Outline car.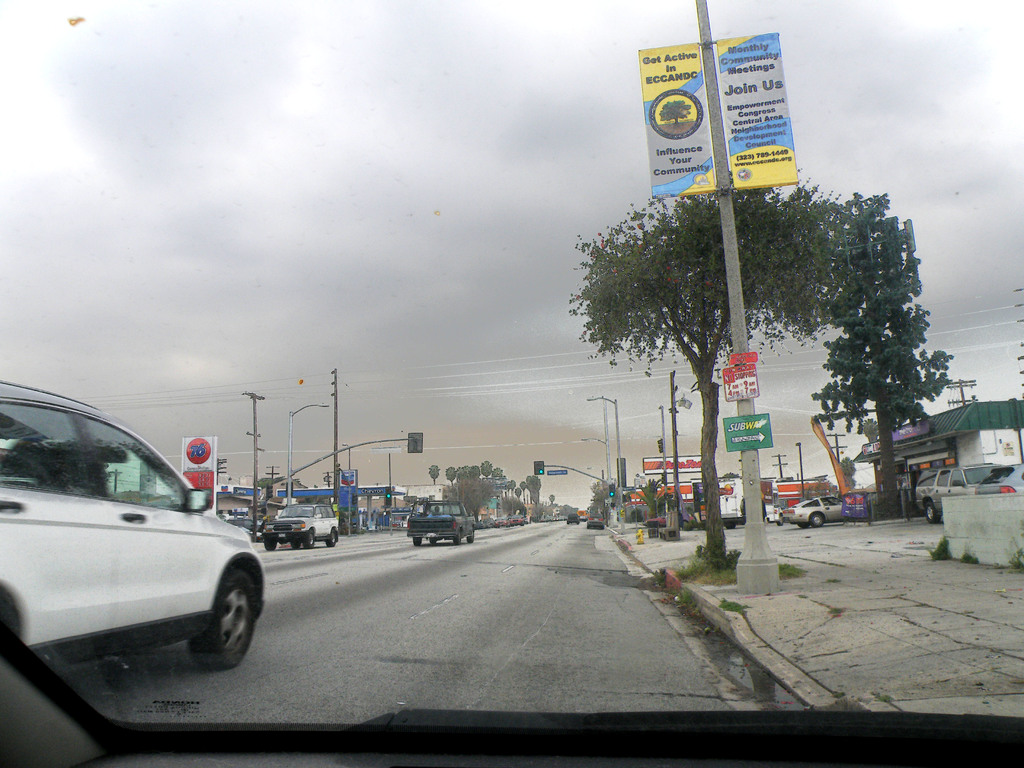
Outline: region(0, 378, 266, 671).
